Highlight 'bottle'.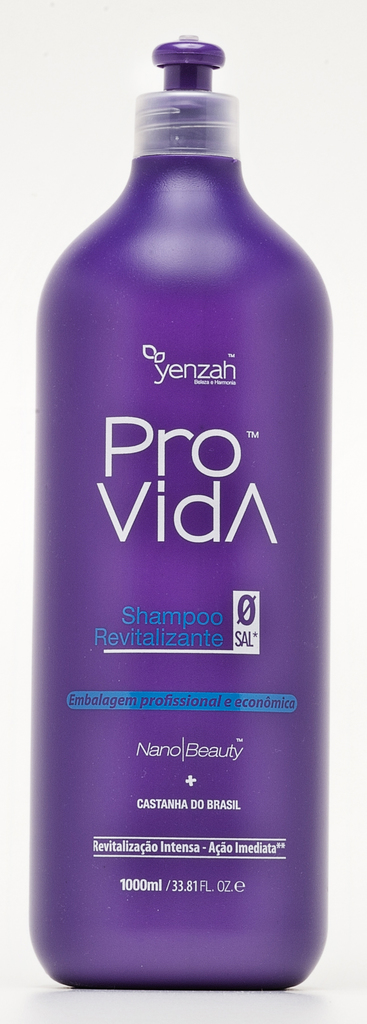
Highlighted region: bbox=(35, 0, 325, 1005).
